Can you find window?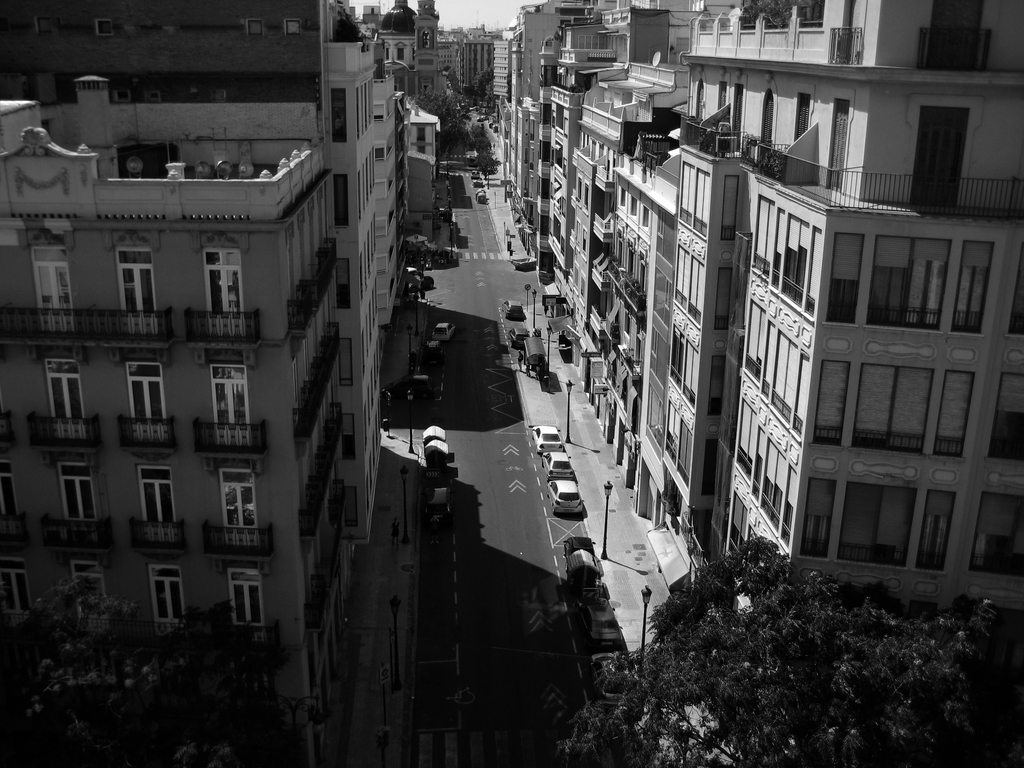
Yes, bounding box: crop(66, 463, 90, 533).
